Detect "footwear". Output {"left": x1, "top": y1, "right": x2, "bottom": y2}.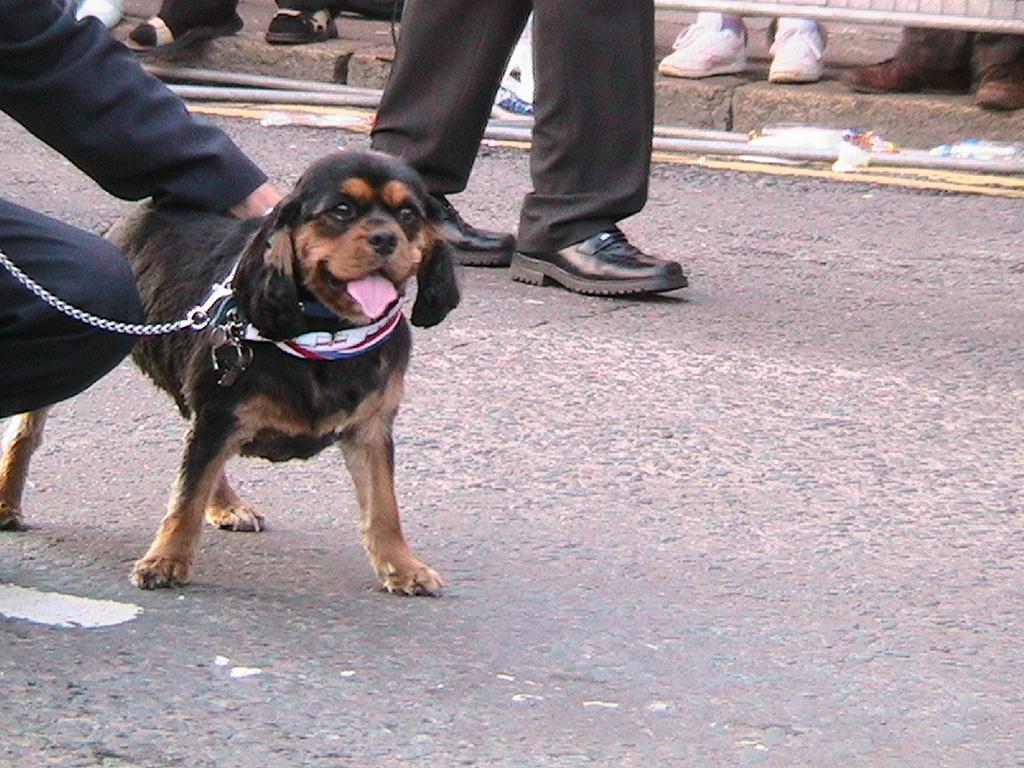
{"left": 656, "top": 21, "right": 749, "bottom": 77}.
